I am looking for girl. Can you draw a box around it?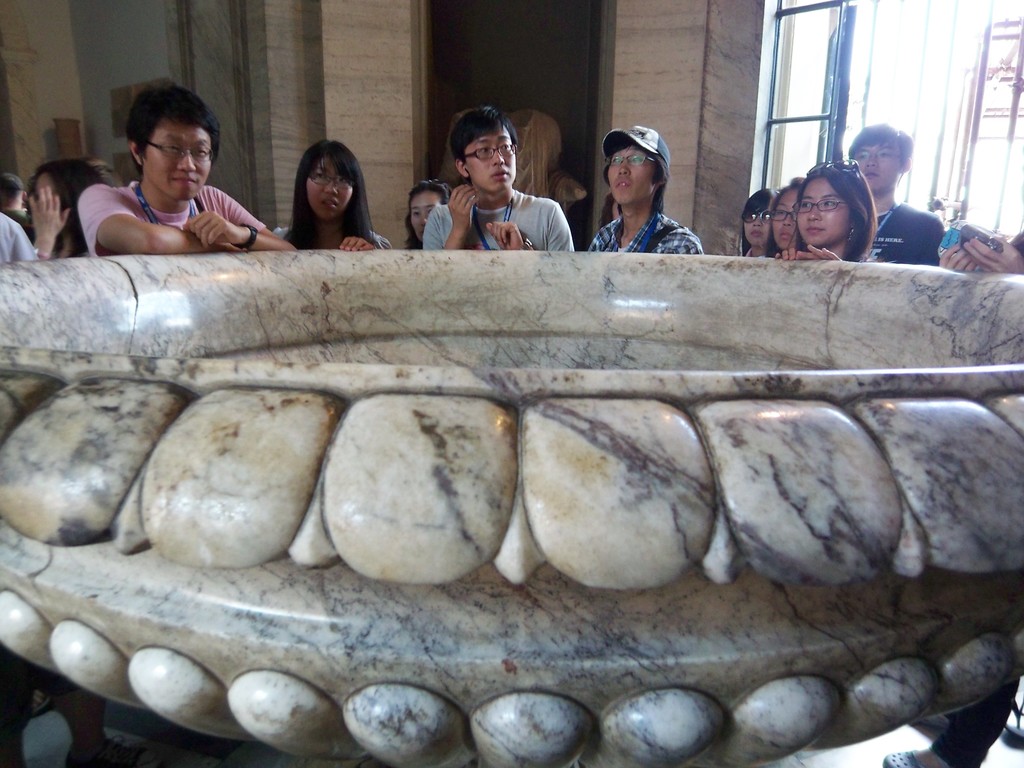
Sure, the bounding box is <box>742,188,779,254</box>.
